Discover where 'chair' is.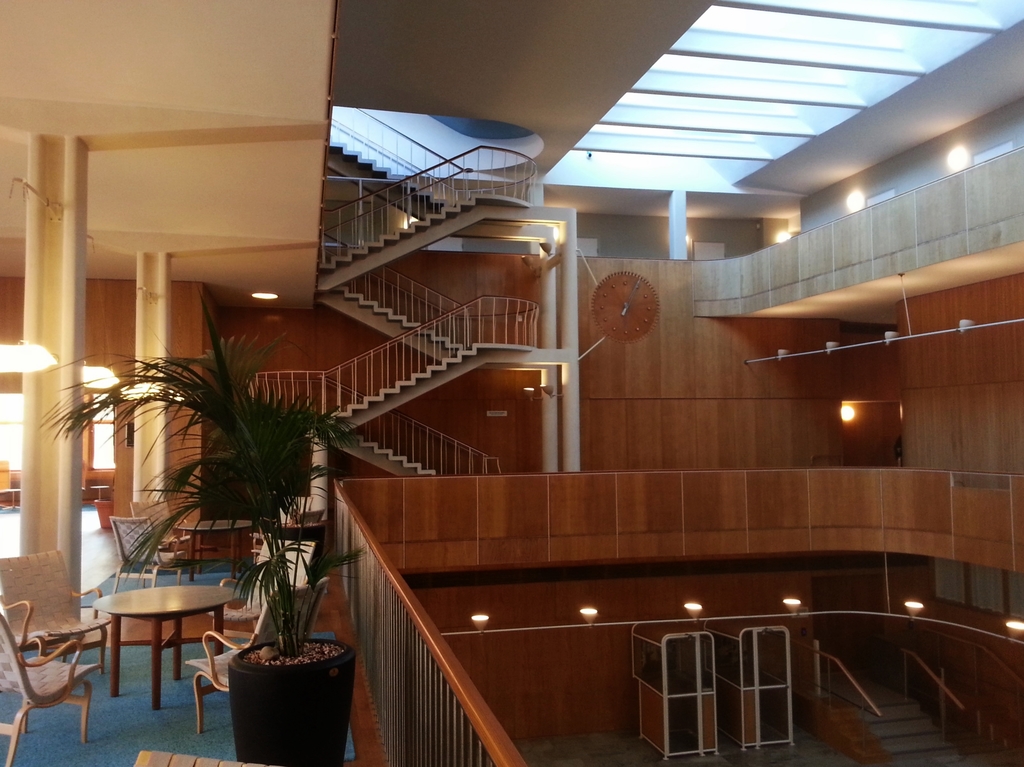
Discovered at 0,600,103,765.
